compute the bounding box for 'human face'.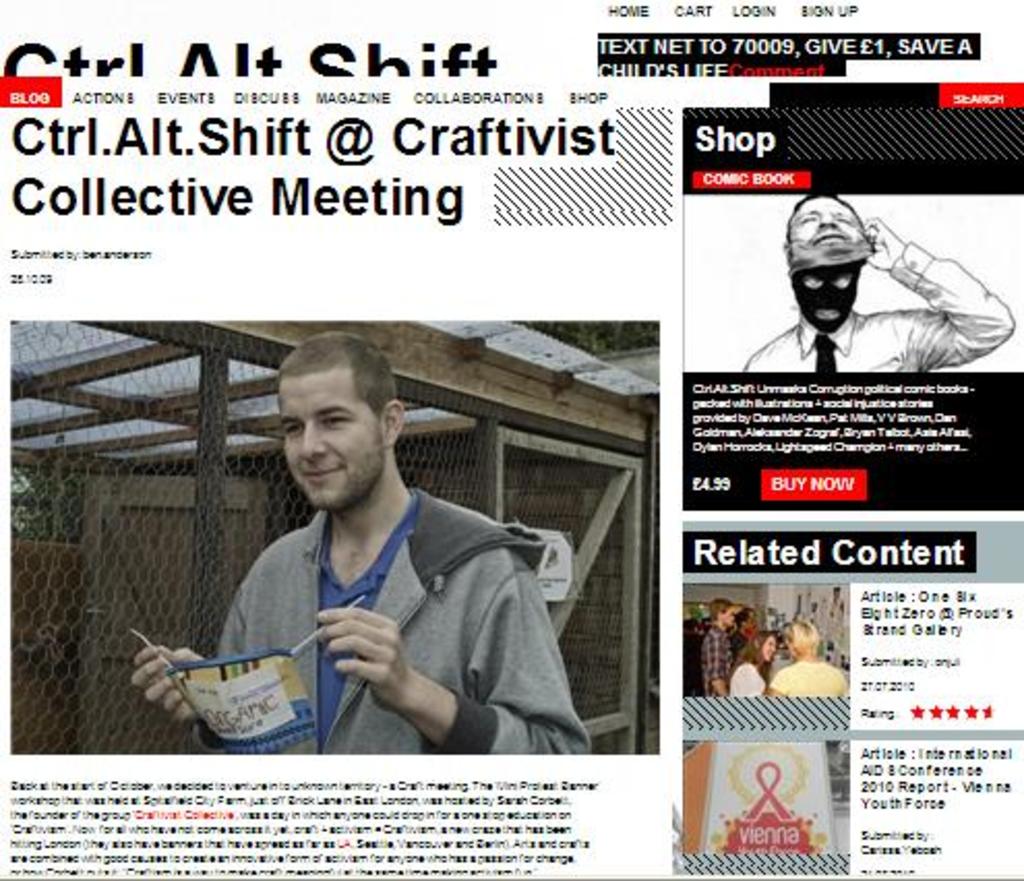
(763, 635, 776, 660).
